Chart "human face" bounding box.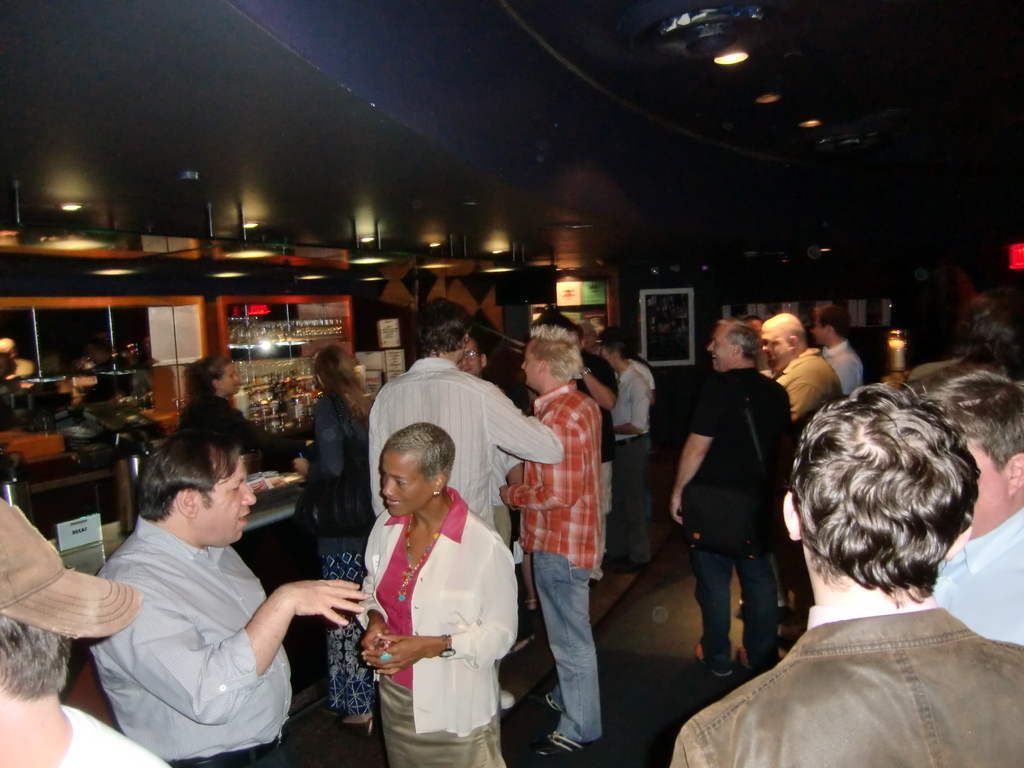
Charted: <region>521, 339, 538, 385</region>.
